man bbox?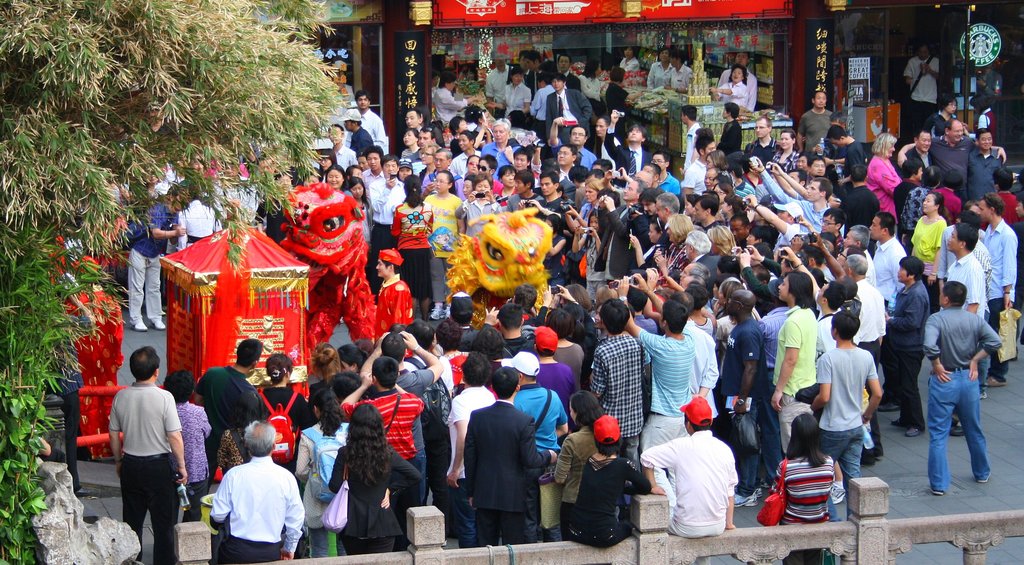
{"x1": 901, "y1": 127, "x2": 949, "y2": 168}
